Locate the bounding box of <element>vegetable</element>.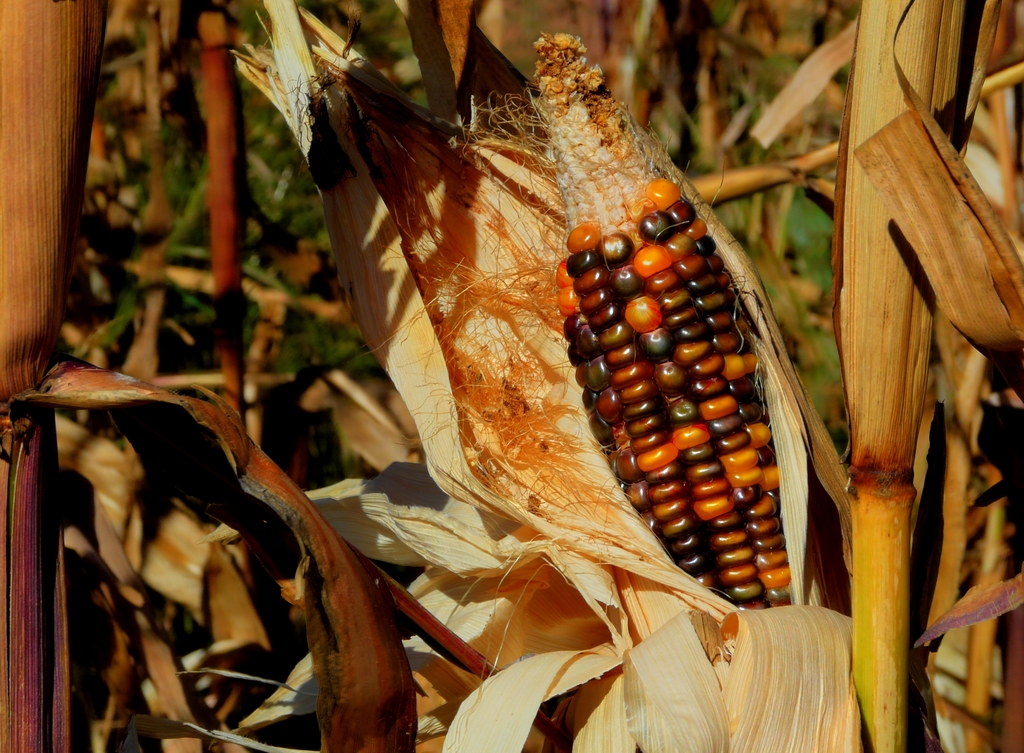
Bounding box: Rect(525, 32, 822, 614).
